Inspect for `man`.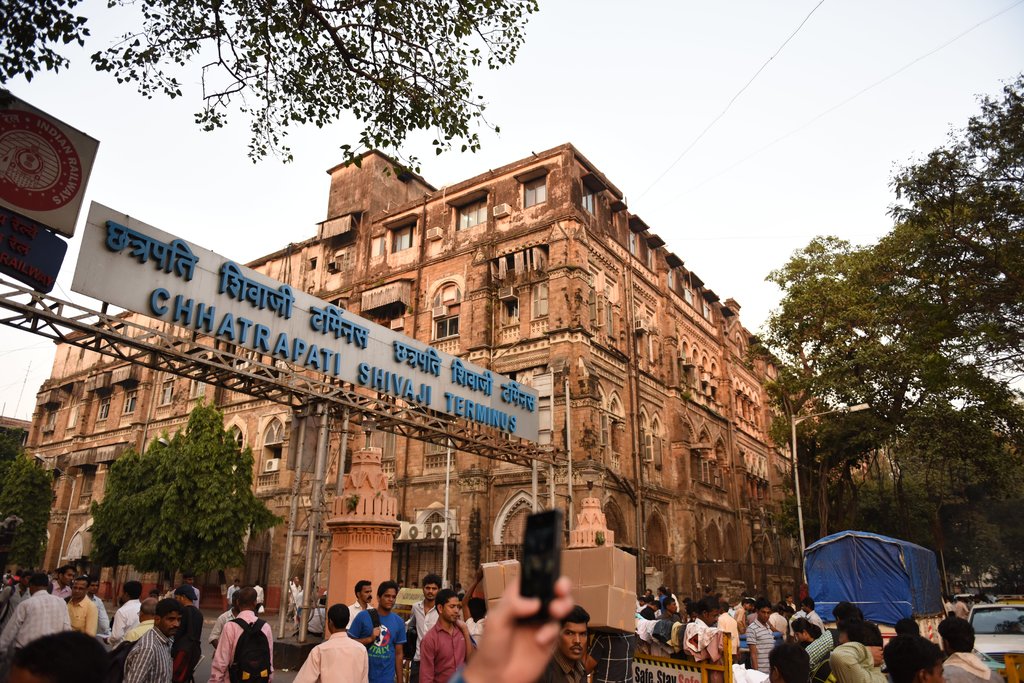
Inspection: <bbox>291, 606, 372, 682</bbox>.
